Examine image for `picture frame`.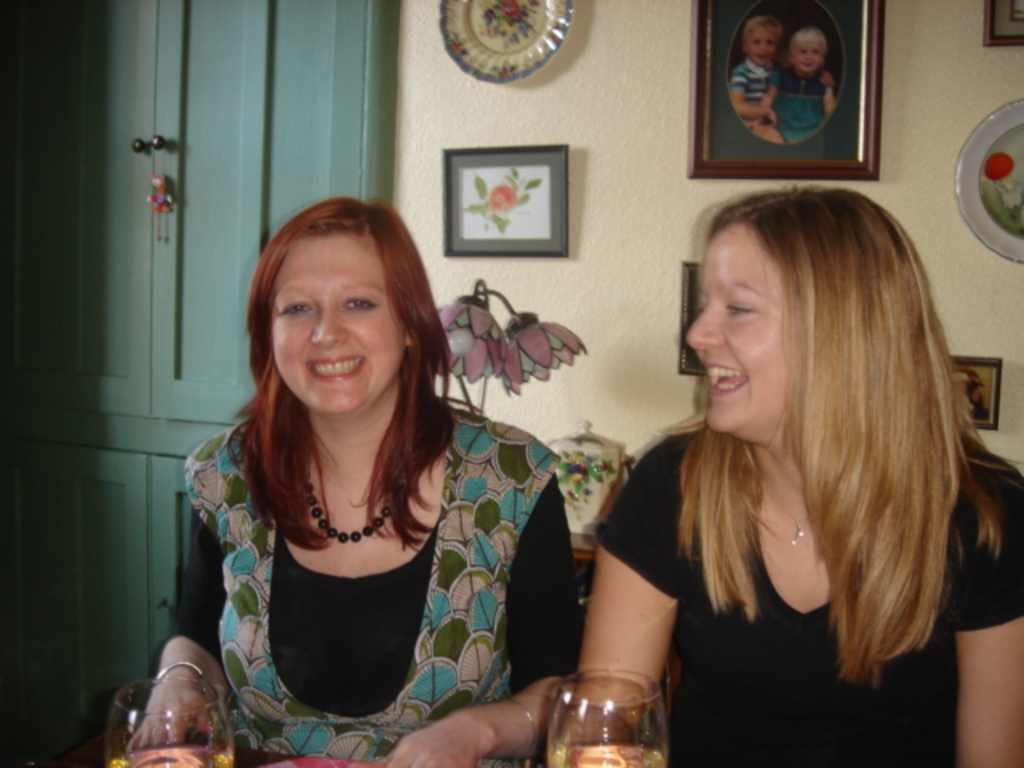
Examination result: pyautogui.locateOnScreen(952, 358, 1003, 434).
